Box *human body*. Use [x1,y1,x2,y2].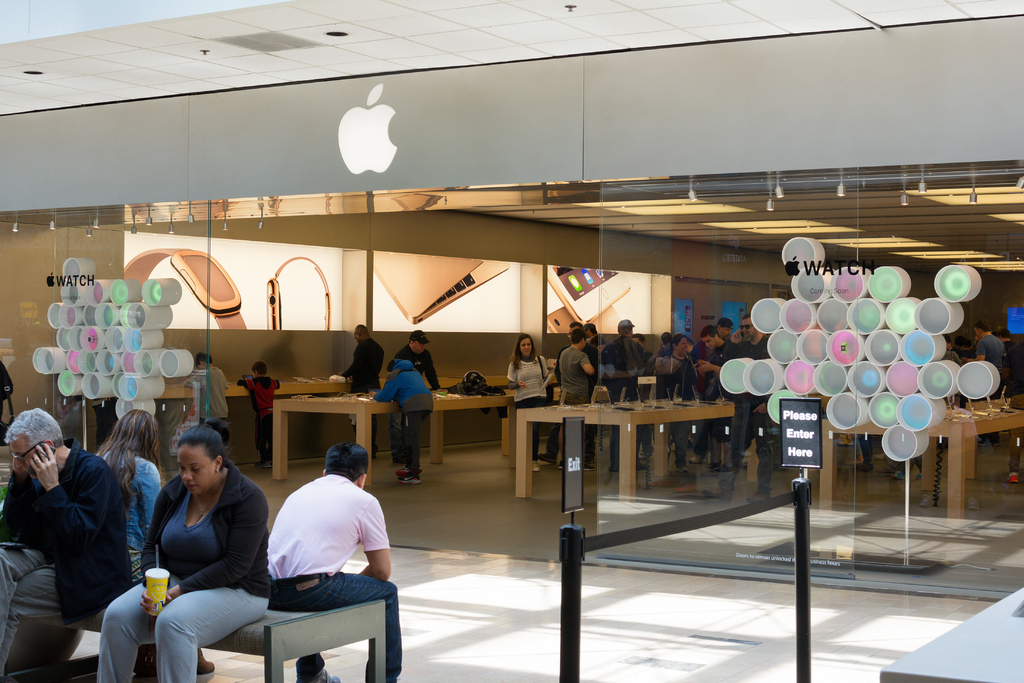
[231,363,280,473].
